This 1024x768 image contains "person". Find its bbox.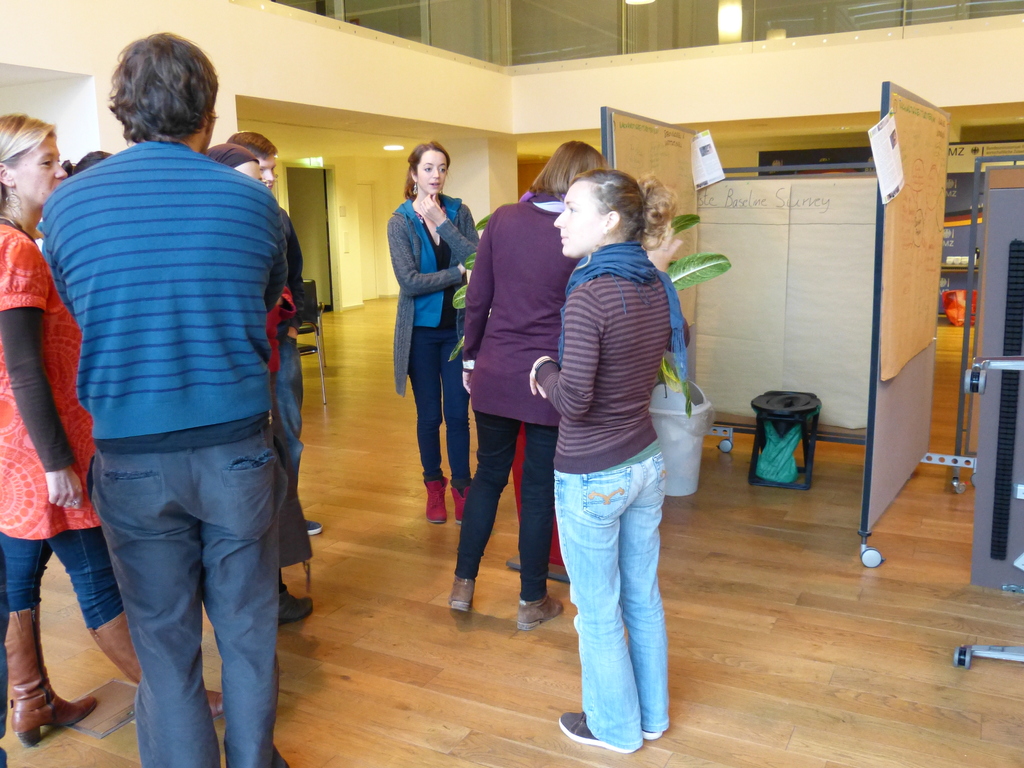
{"x1": 445, "y1": 140, "x2": 605, "y2": 631}.
